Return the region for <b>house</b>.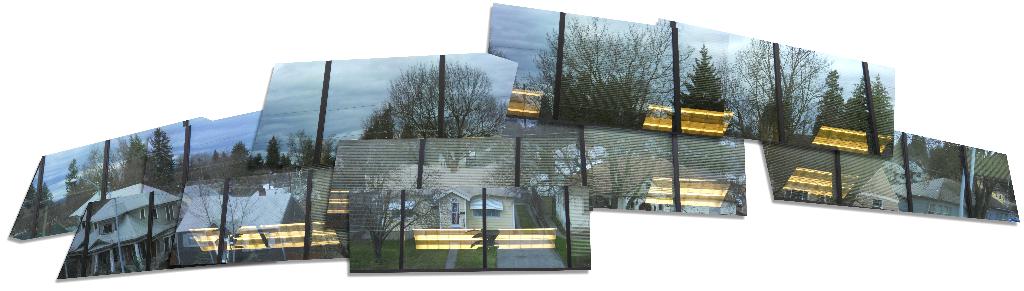
{"x1": 54, "y1": 181, "x2": 179, "y2": 282}.
